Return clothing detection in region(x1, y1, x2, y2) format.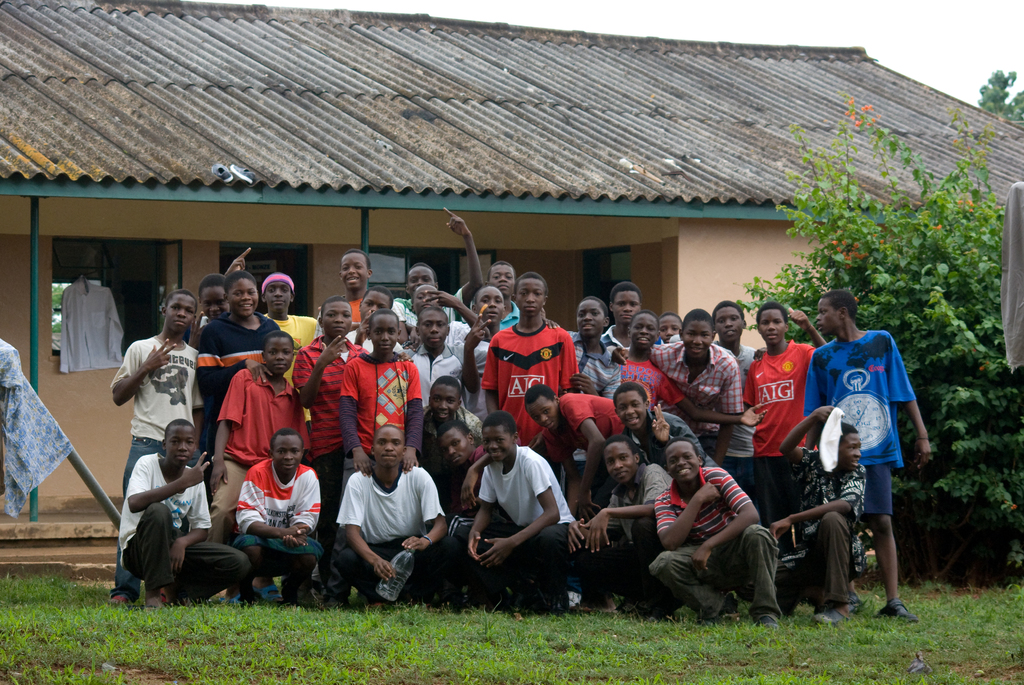
region(197, 313, 289, 455).
